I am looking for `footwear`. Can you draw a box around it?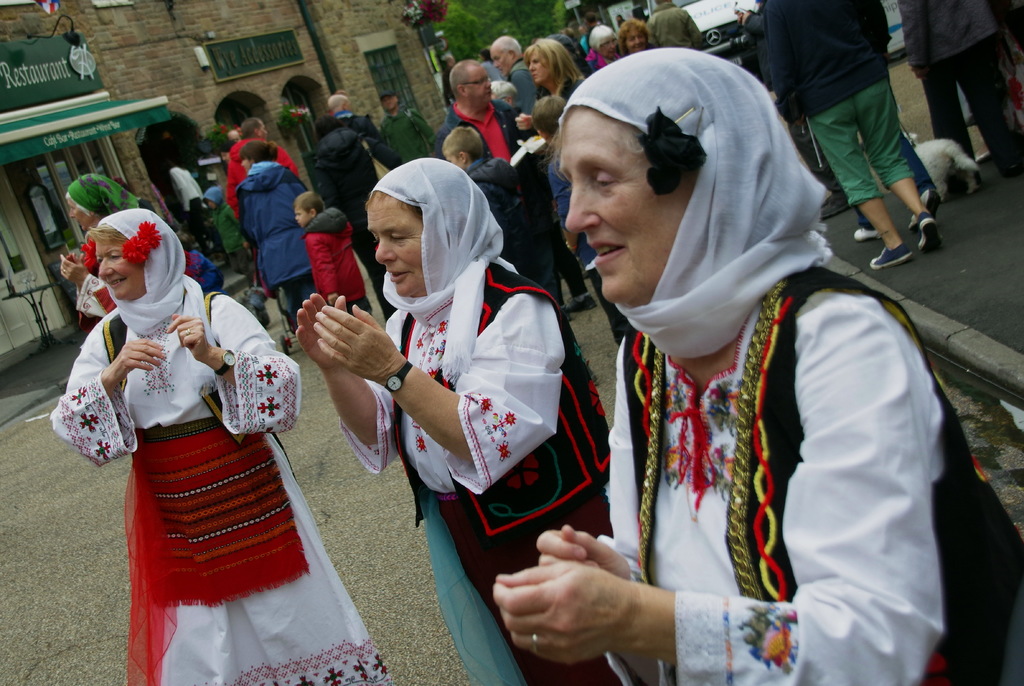
Sure, the bounding box is 566:292:600:309.
